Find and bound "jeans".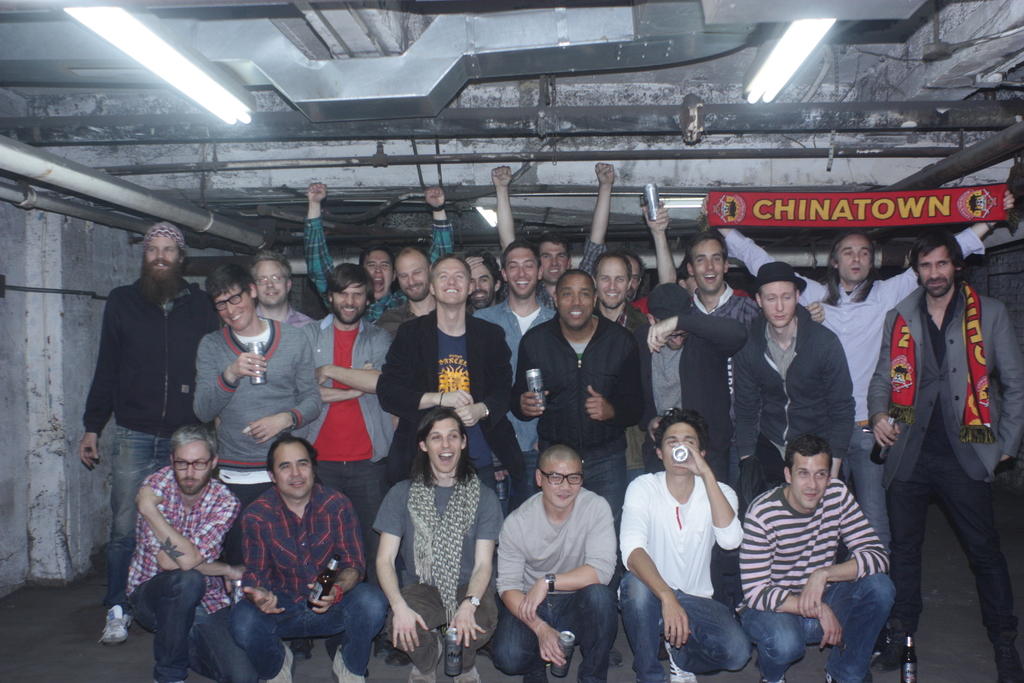
Bound: bbox=(228, 580, 390, 682).
